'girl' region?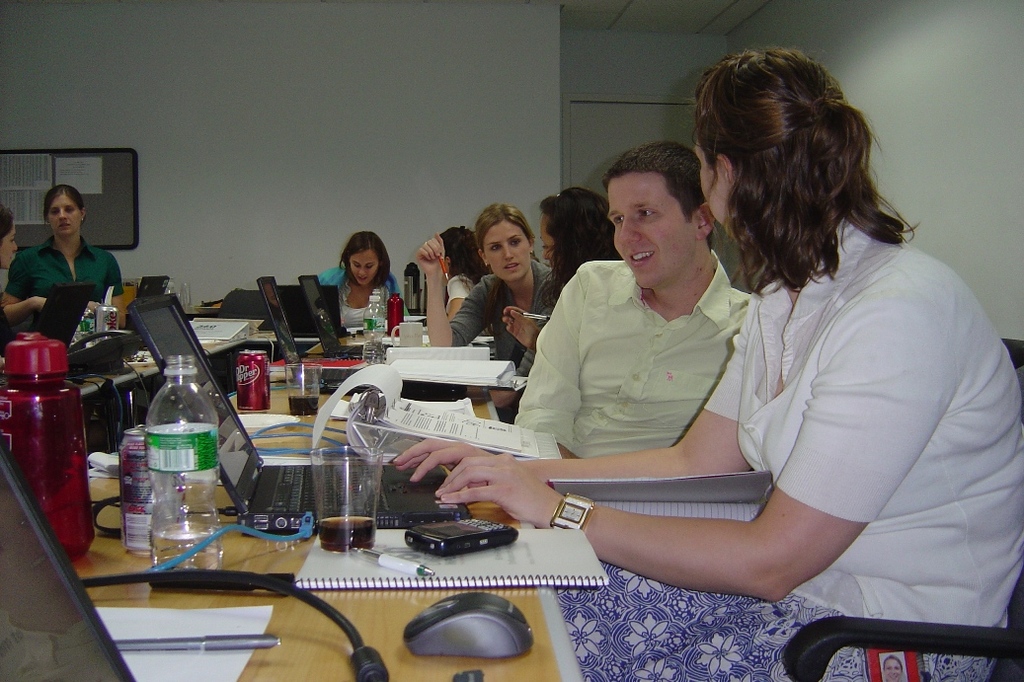
box=[0, 207, 15, 266]
